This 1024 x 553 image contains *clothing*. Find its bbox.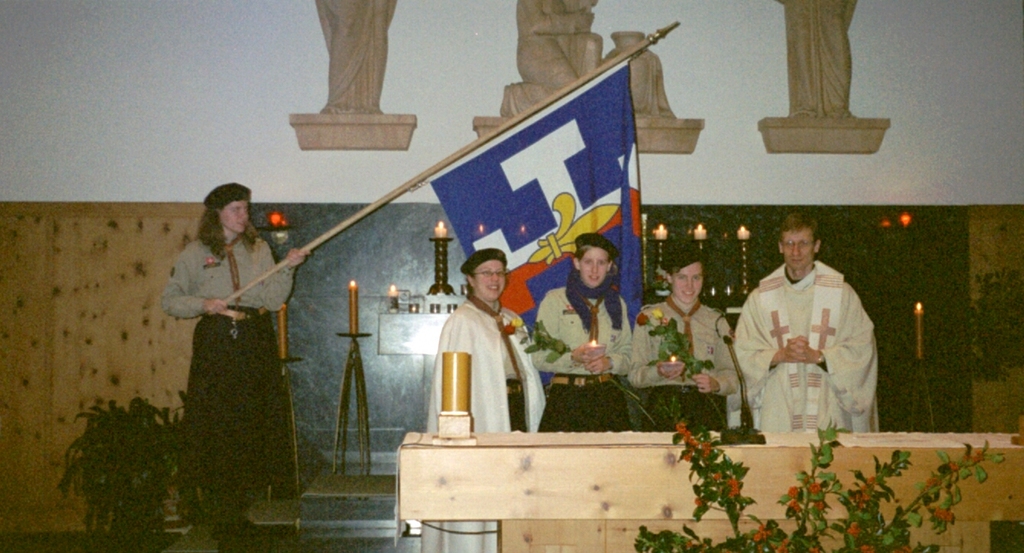
box(535, 286, 631, 430).
